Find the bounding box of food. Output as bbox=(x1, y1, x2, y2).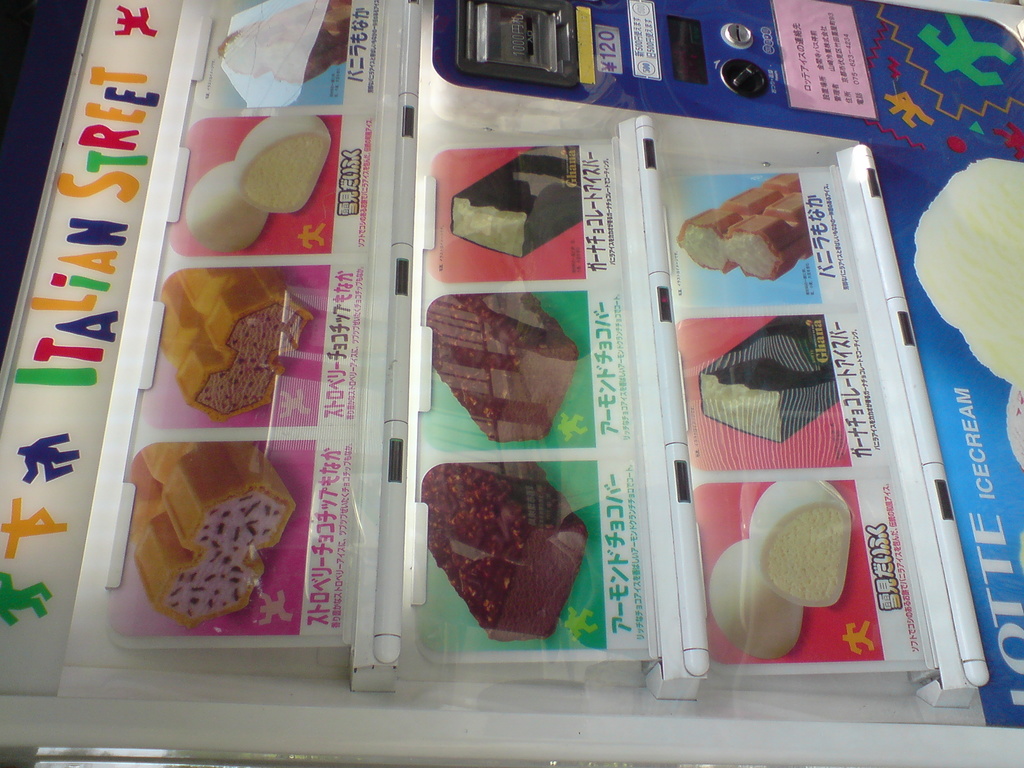
bbox=(160, 269, 319, 419).
